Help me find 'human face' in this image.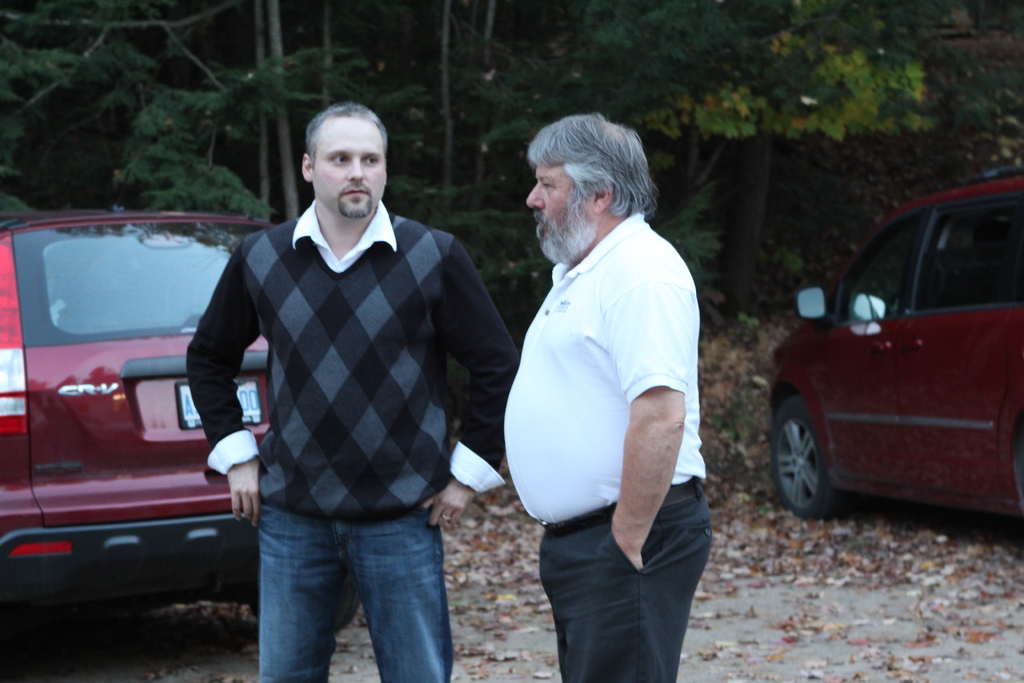
Found it: [x1=310, y1=119, x2=385, y2=217].
